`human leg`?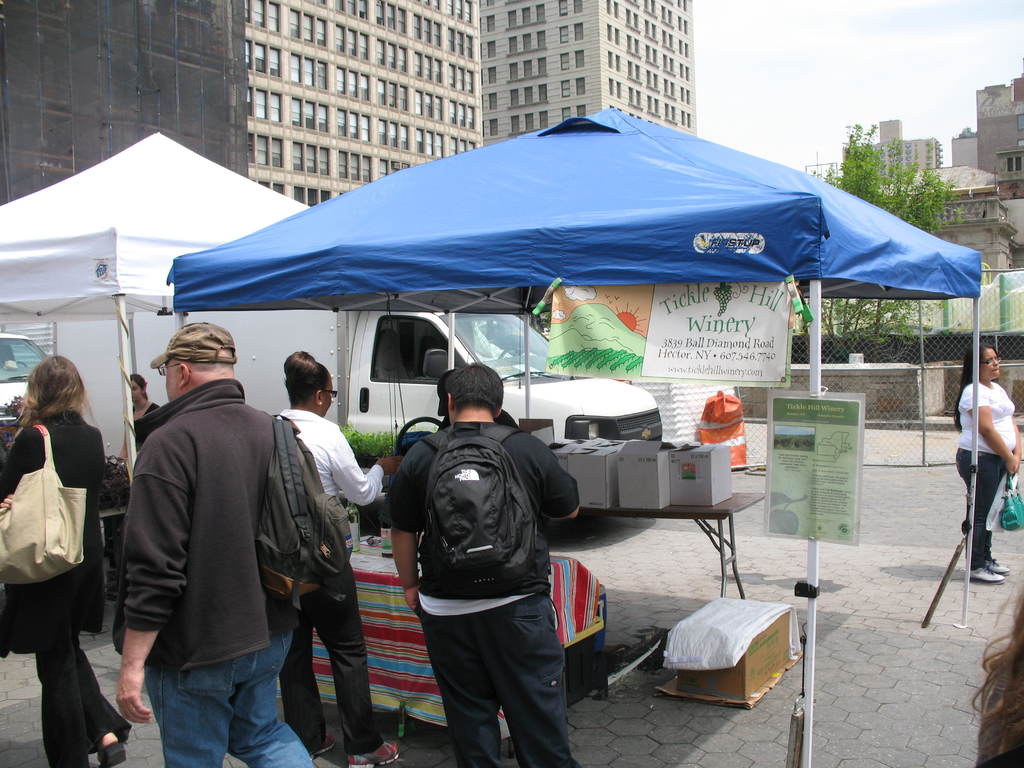
[left=433, top=617, right=500, bottom=767]
